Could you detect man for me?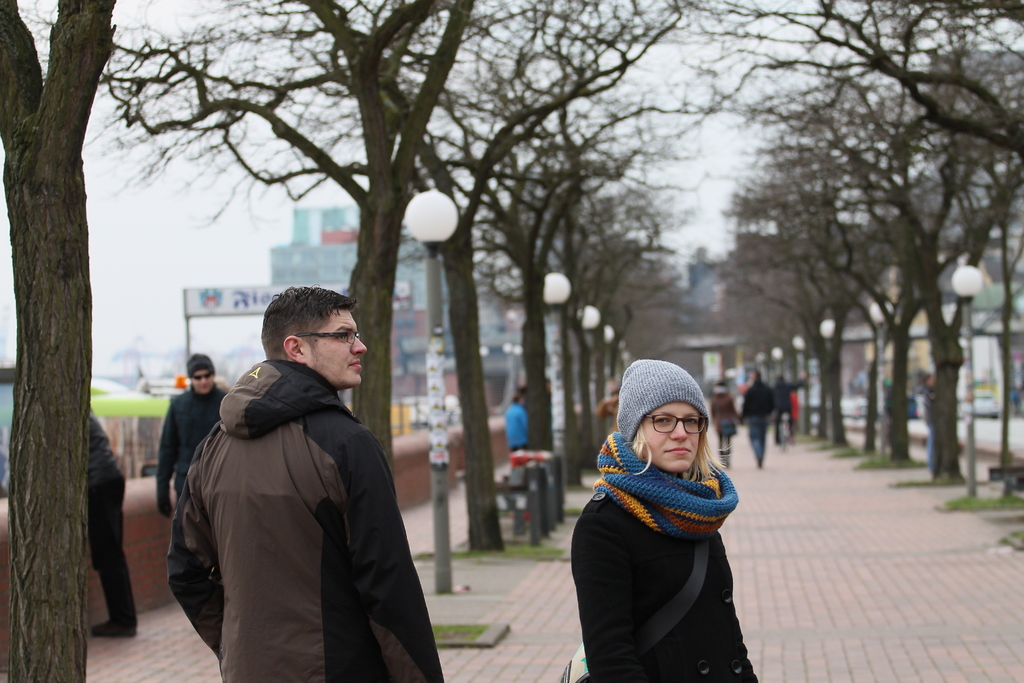
Detection result: <bbox>157, 353, 229, 516</bbox>.
